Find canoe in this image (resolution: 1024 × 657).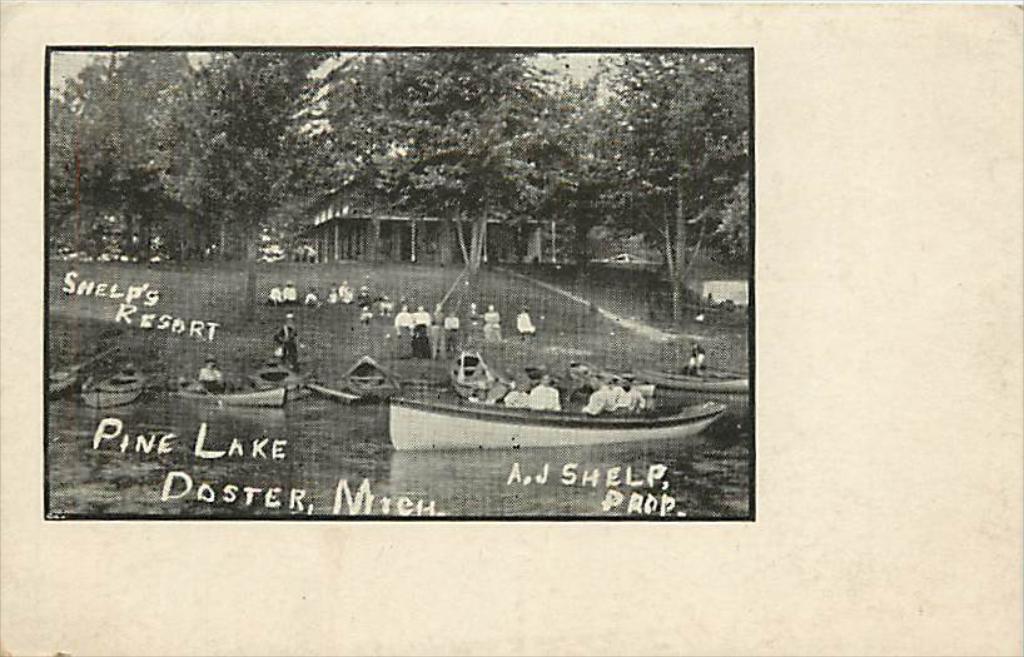
BBox(391, 393, 720, 453).
